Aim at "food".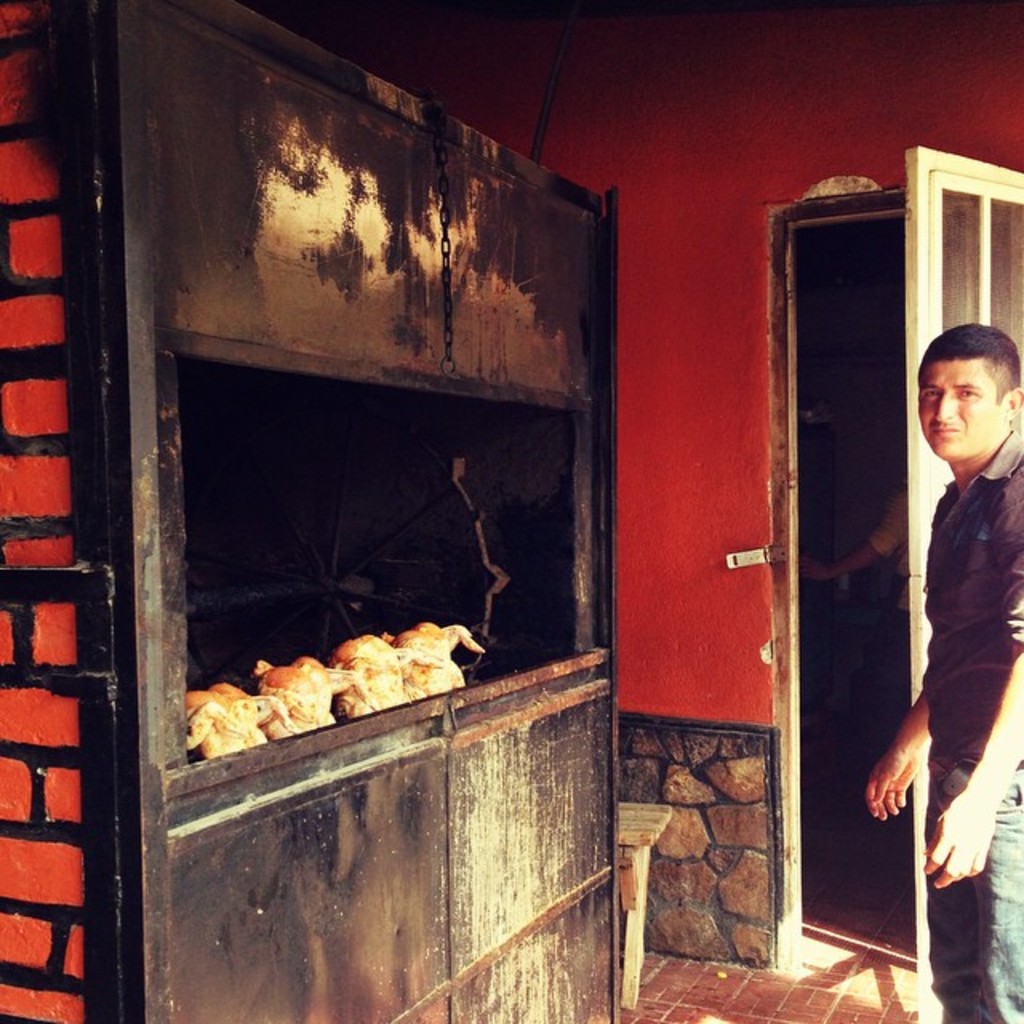
Aimed at box(389, 624, 482, 696).
